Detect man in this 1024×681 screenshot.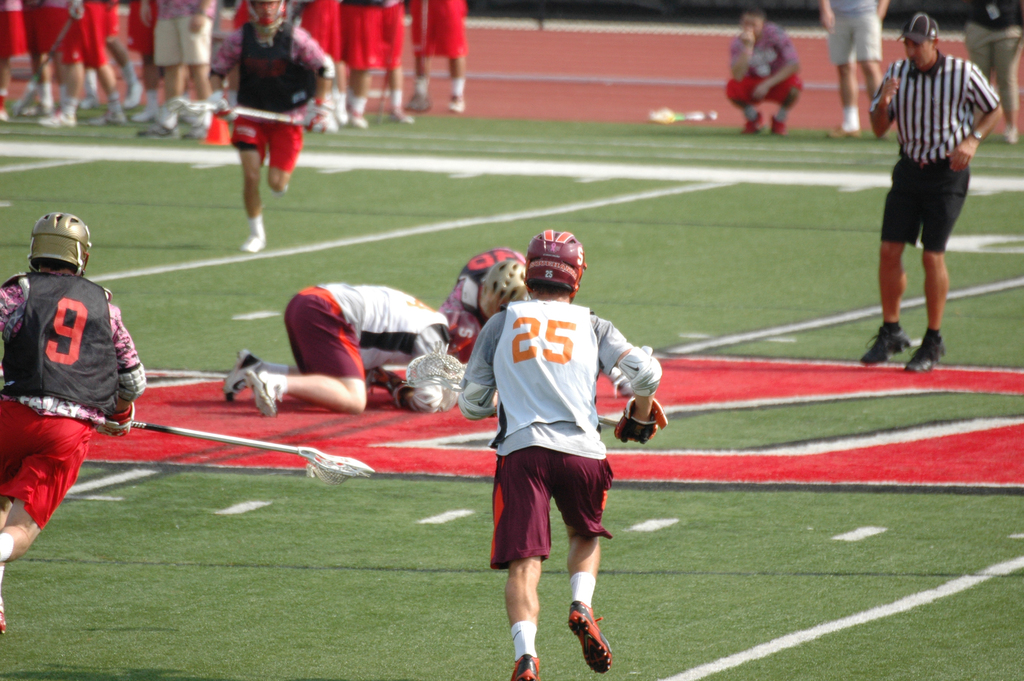
Detection: {"x1": 864, "y1": 17, "x2": 1000, "y2": 379}.
